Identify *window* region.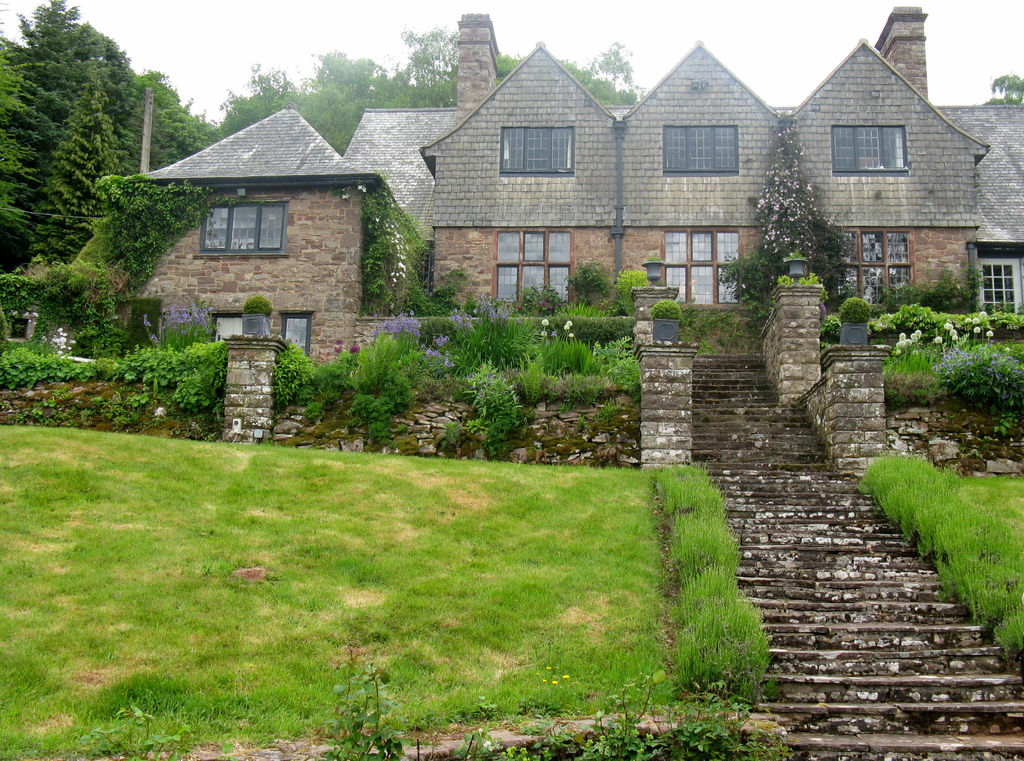
Region: 502 124 575 173.
